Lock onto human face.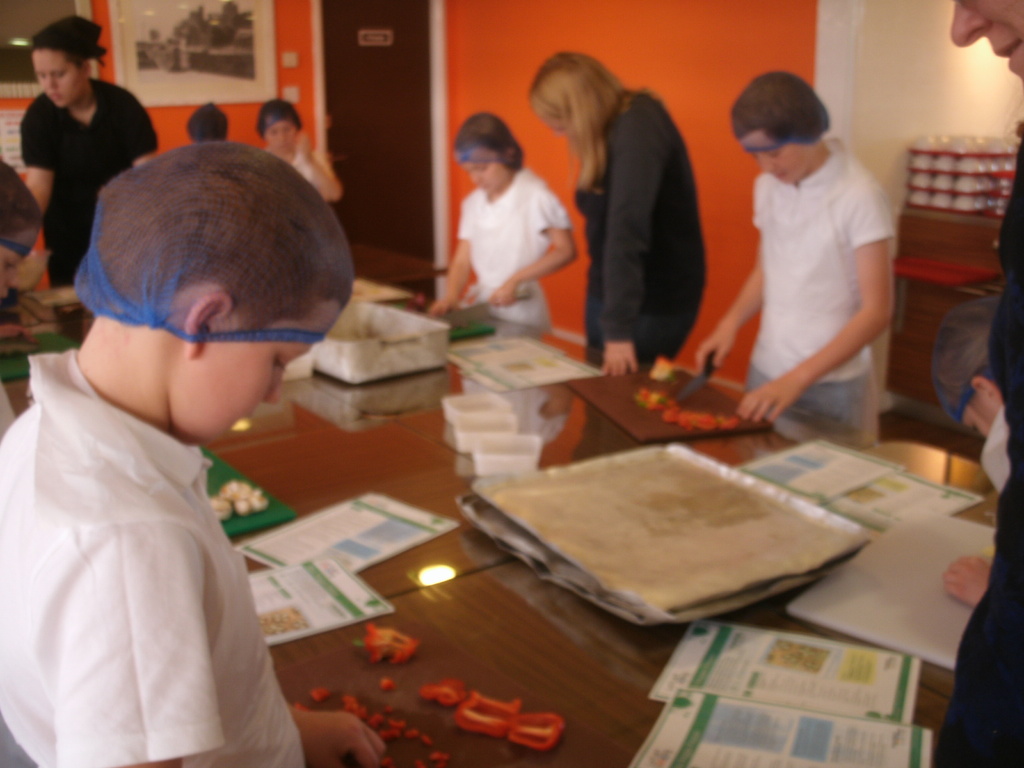
Locked: <bbox>173, 311, 339, 441</bbox>.
